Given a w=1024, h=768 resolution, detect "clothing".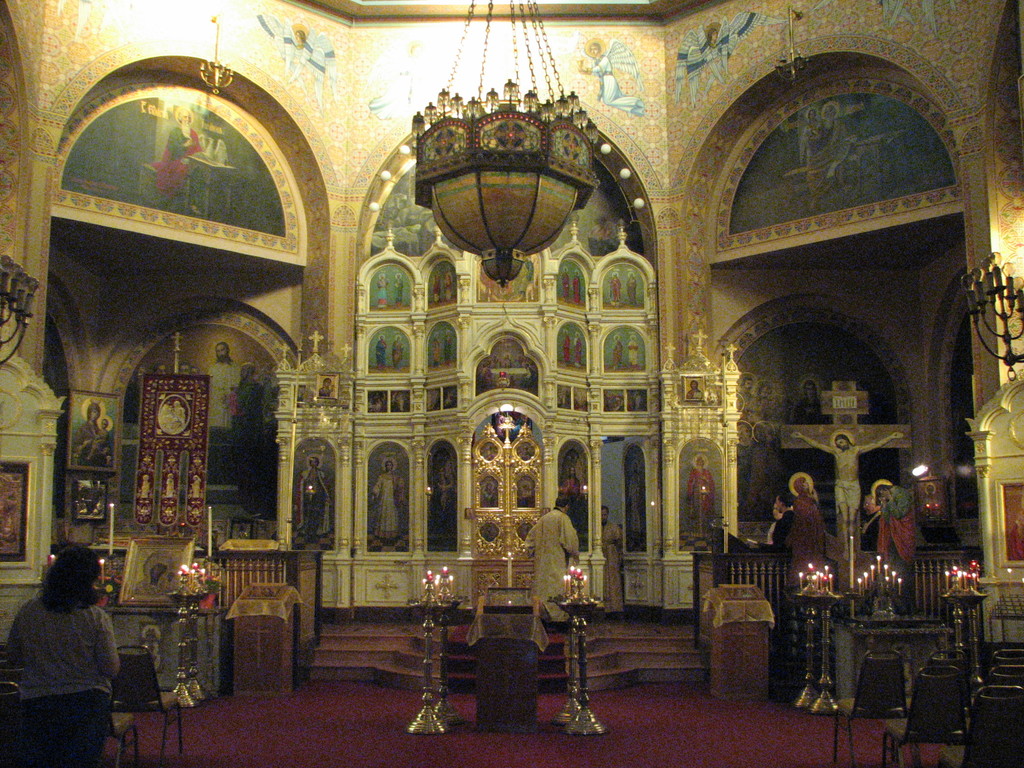
crop(516, 503, 577, 622).
